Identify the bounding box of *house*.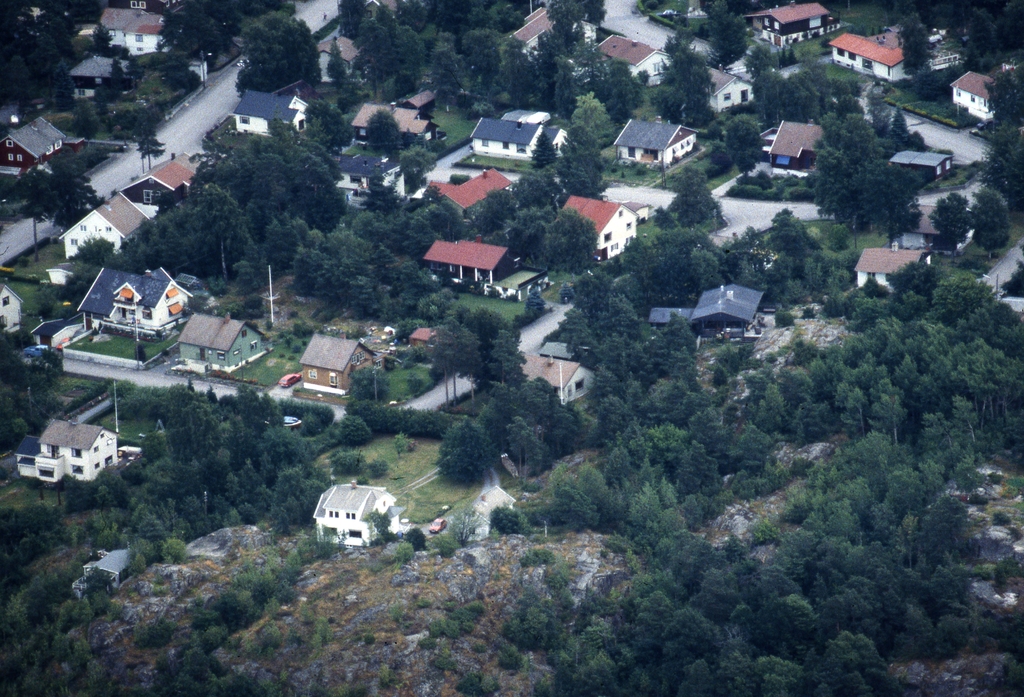
box=[356, 90, 446, 150].
